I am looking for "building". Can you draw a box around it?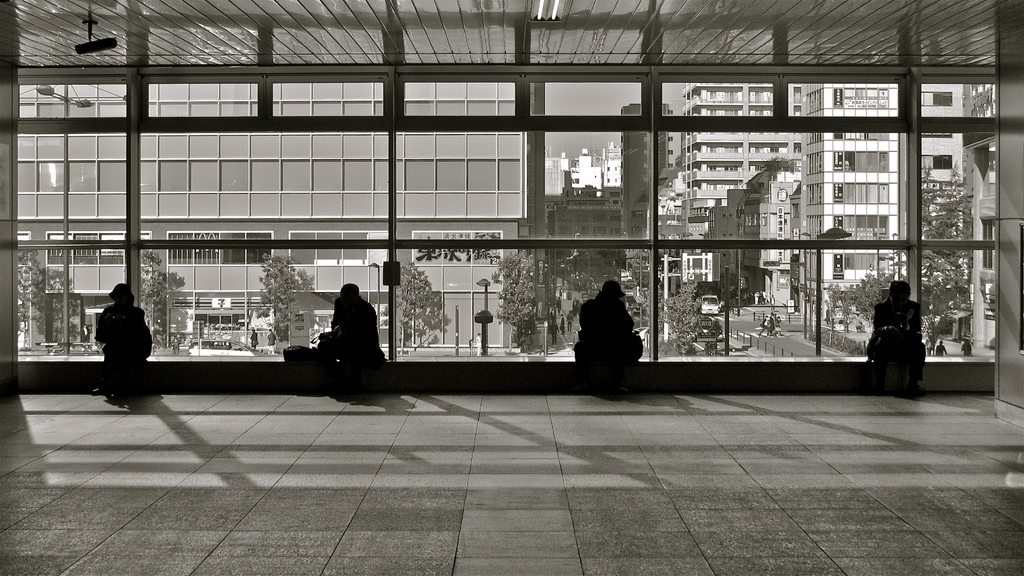
Sure, the bounding box is bbox(801, 81, 966, 325).
